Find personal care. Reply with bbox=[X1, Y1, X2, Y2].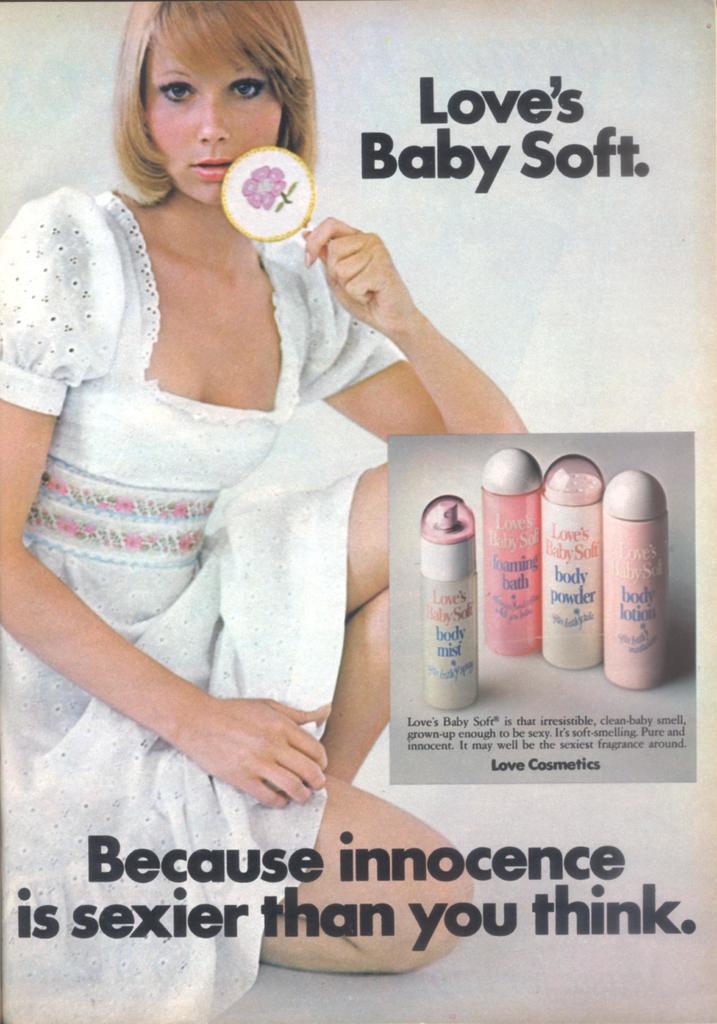
bbox=[603, 469, 673, 690].
